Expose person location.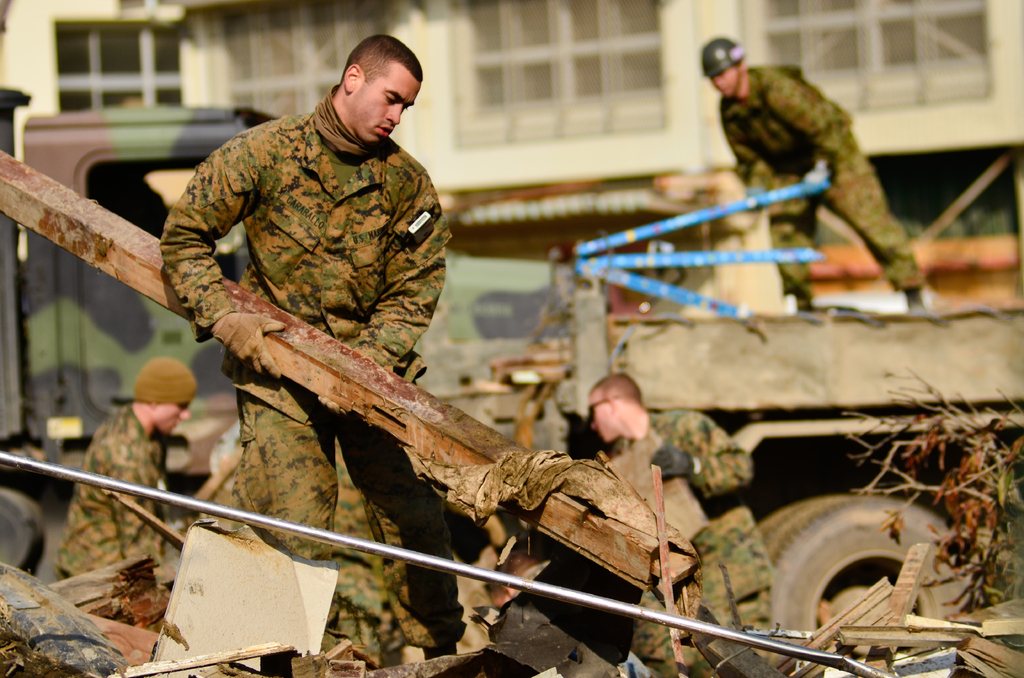
Exposed at crop(156, 34, 465, 677).
